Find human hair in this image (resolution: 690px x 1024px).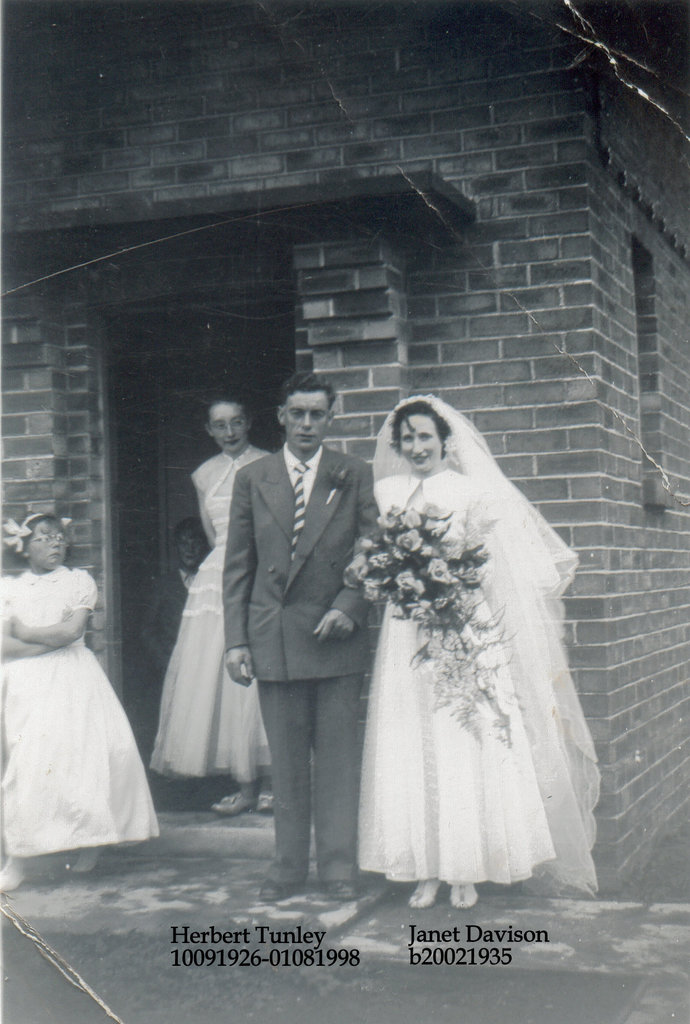
bbox=(199, 392, 253, 428).
